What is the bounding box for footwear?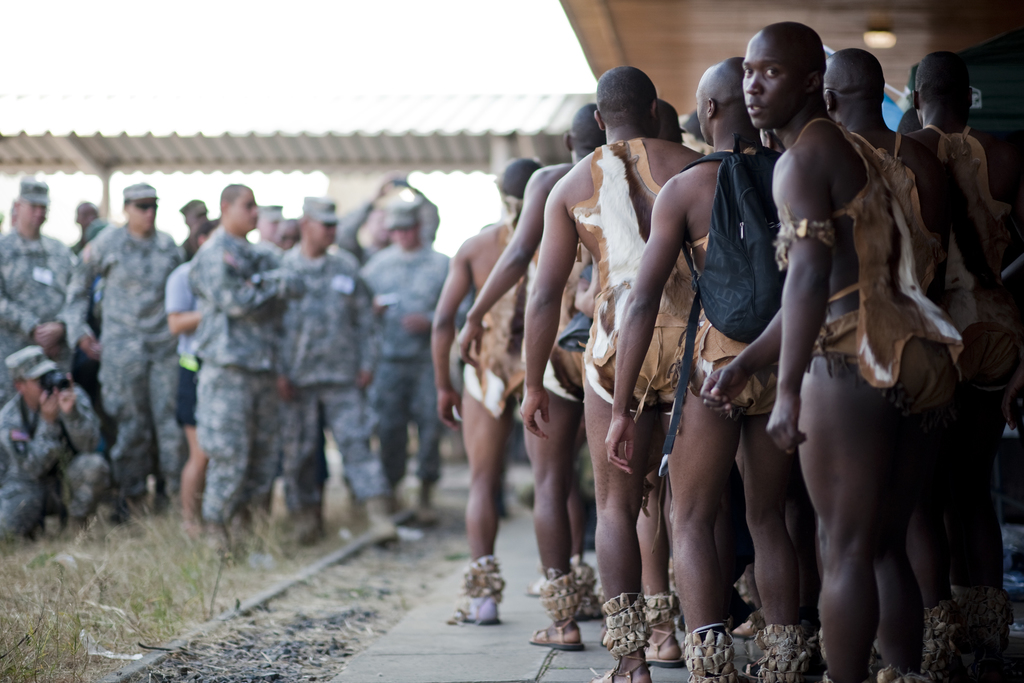
<region>643, 621, 694, 670</region>.
